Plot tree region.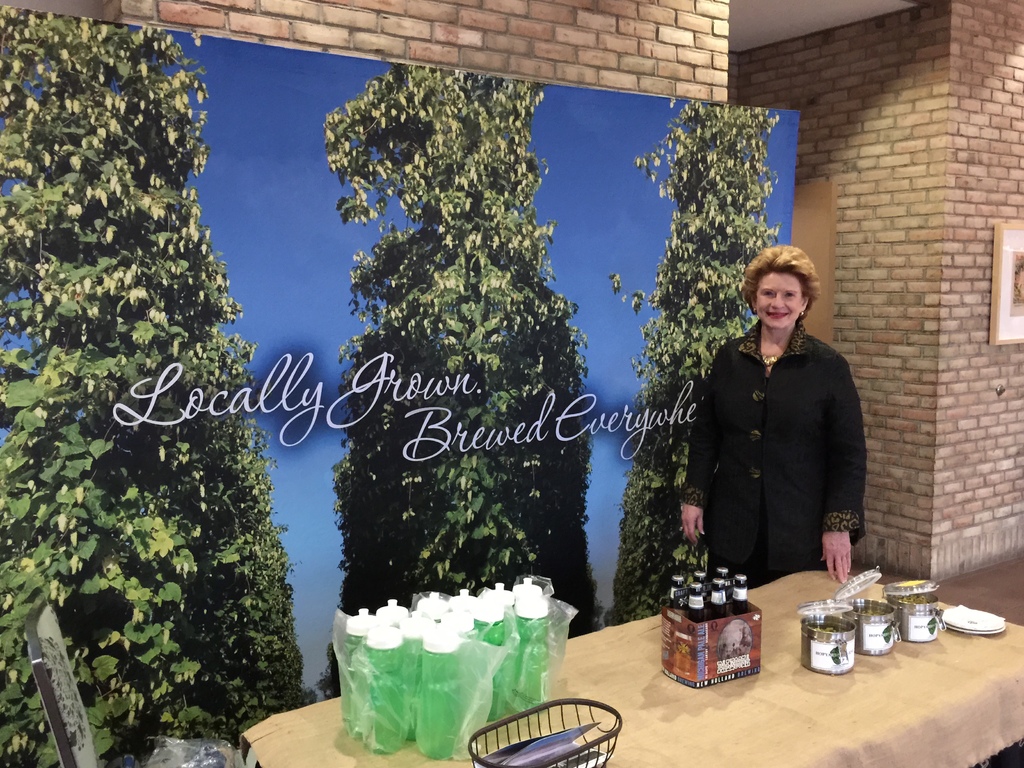
Plotted at (x1=0, y1=132, x2=215, y2=764).
